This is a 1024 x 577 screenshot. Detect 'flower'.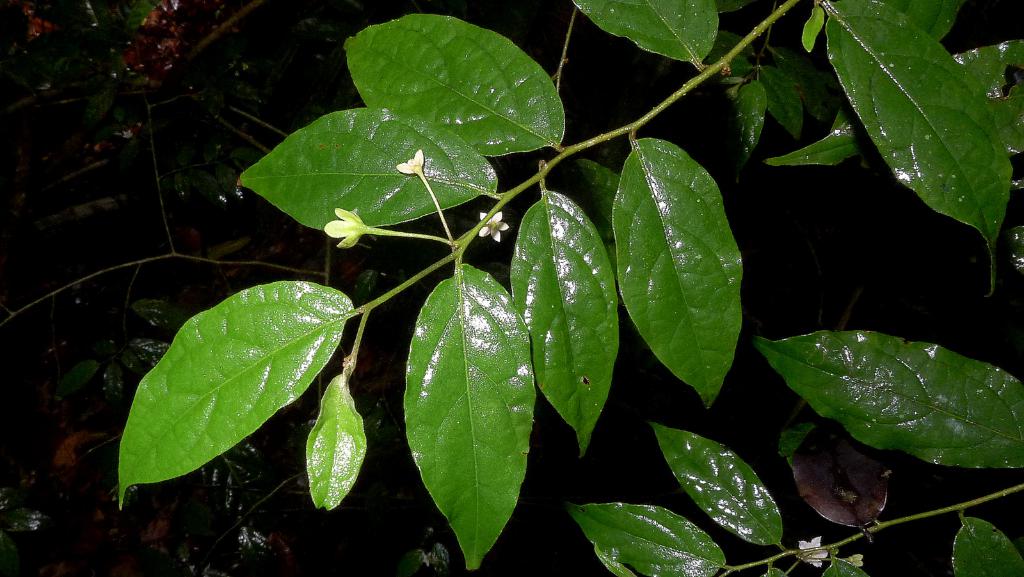
x1=476 y1=209 x2=514 y2=243.
